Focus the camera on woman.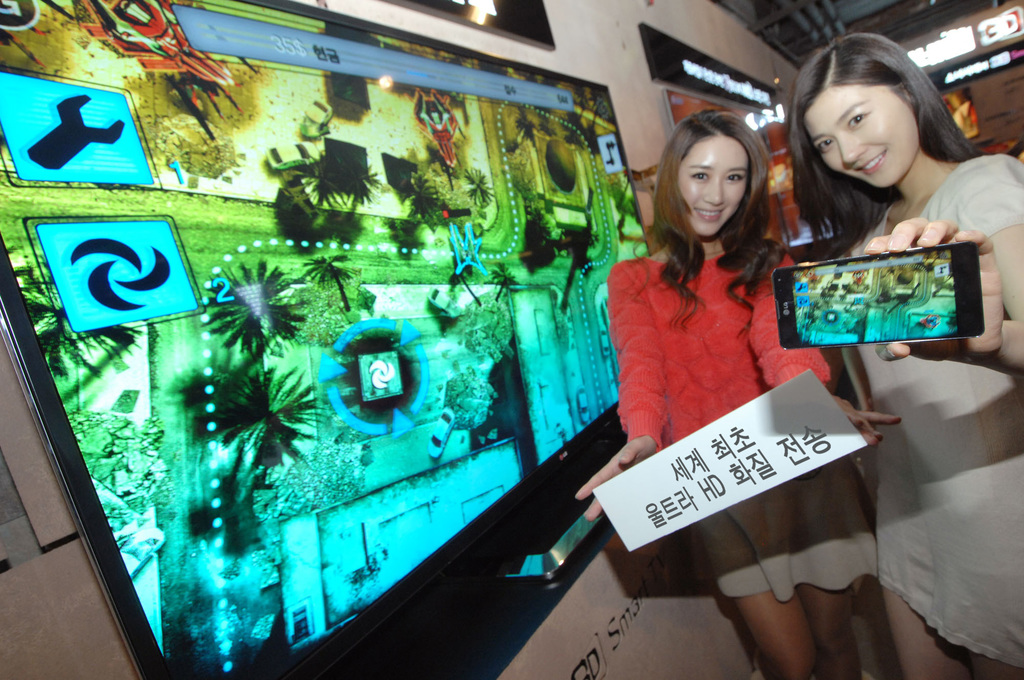
Focus region: BBox(787, 32, 1023, 679).
